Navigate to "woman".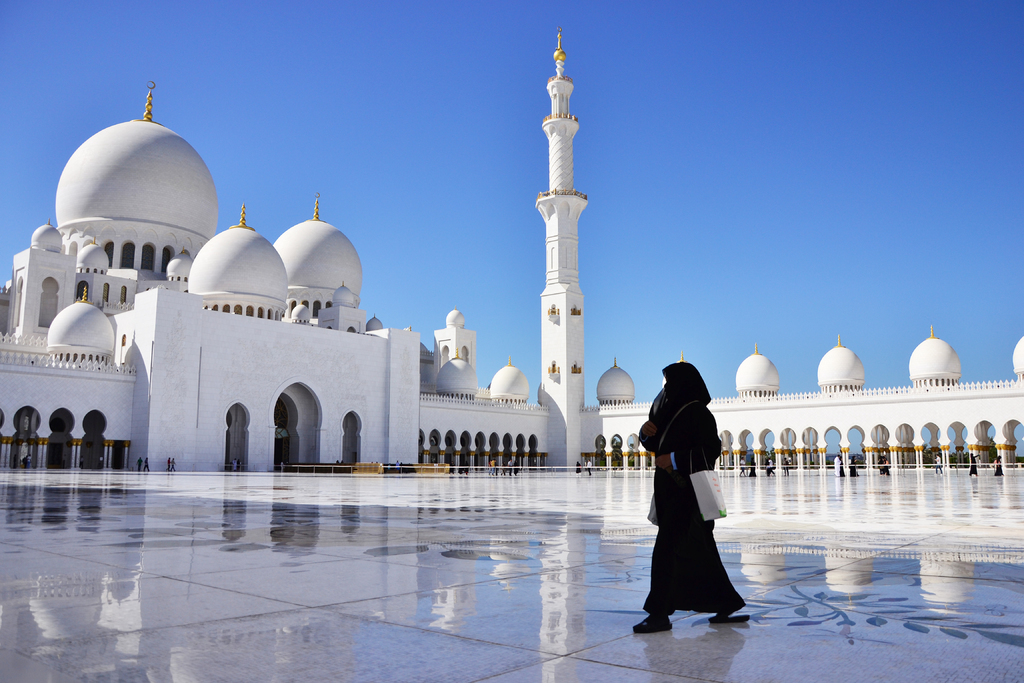
Navigation target: Rect(639, 349, 748, 645).
